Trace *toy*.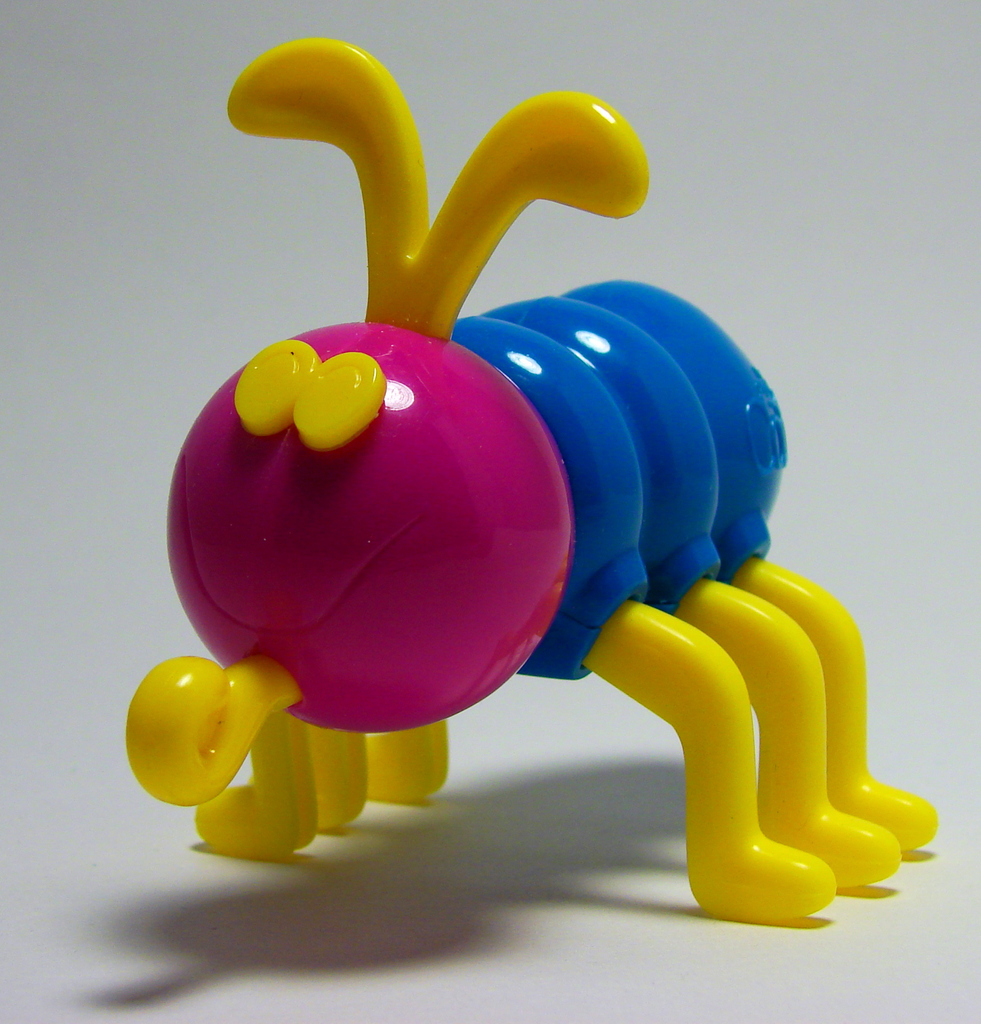
Traced to [x1=113, y1=33, x2=948, y2=927].
